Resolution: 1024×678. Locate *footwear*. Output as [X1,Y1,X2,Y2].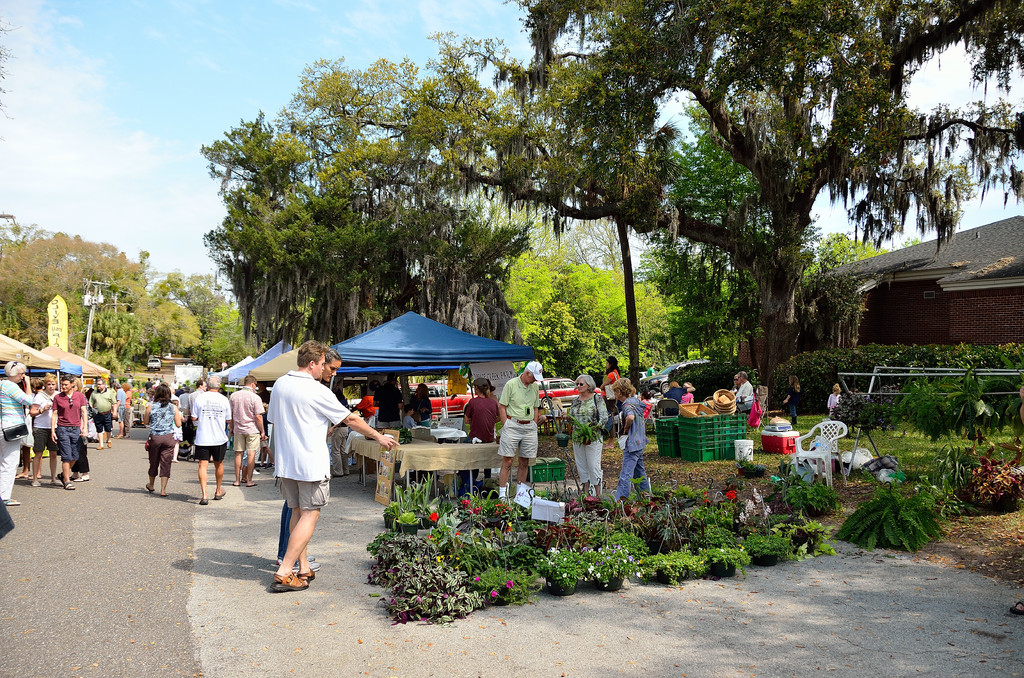
[199,497,211,506].
